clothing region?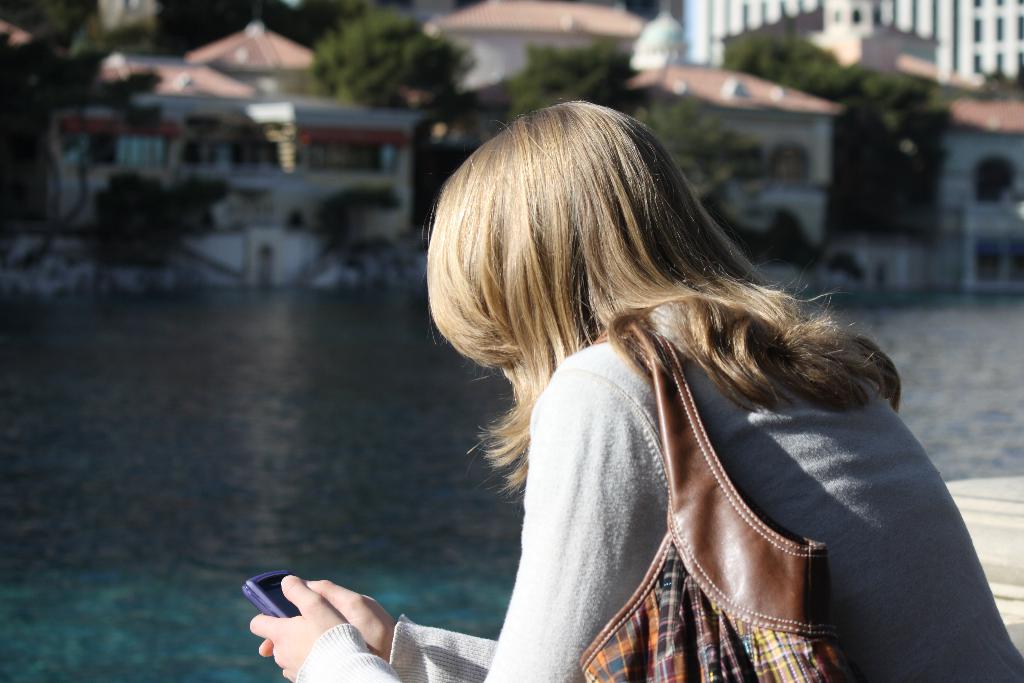
[left=407, top=246, right=963, bottom=677]
